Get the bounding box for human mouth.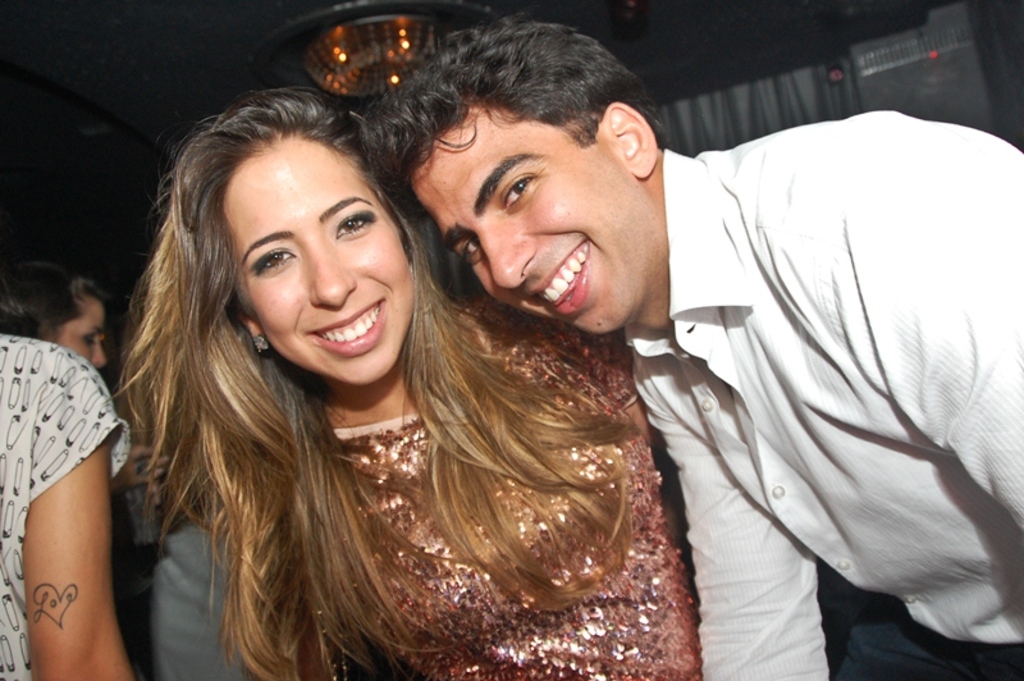
region(306, 297, 390, 349).
